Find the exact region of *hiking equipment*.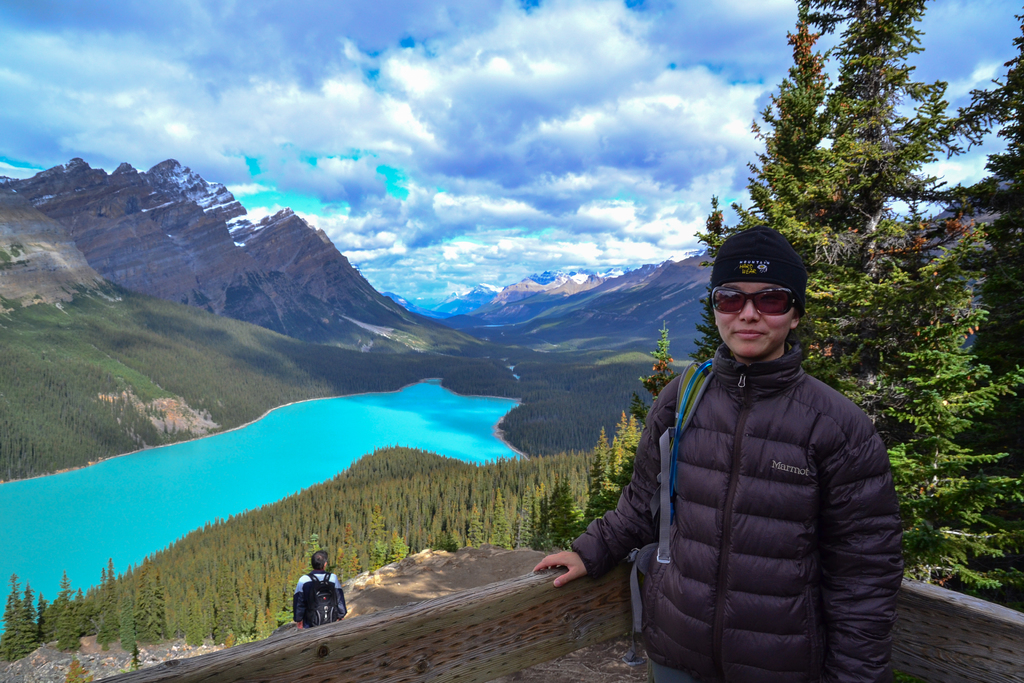
Exact region: 296:571:350:625.
